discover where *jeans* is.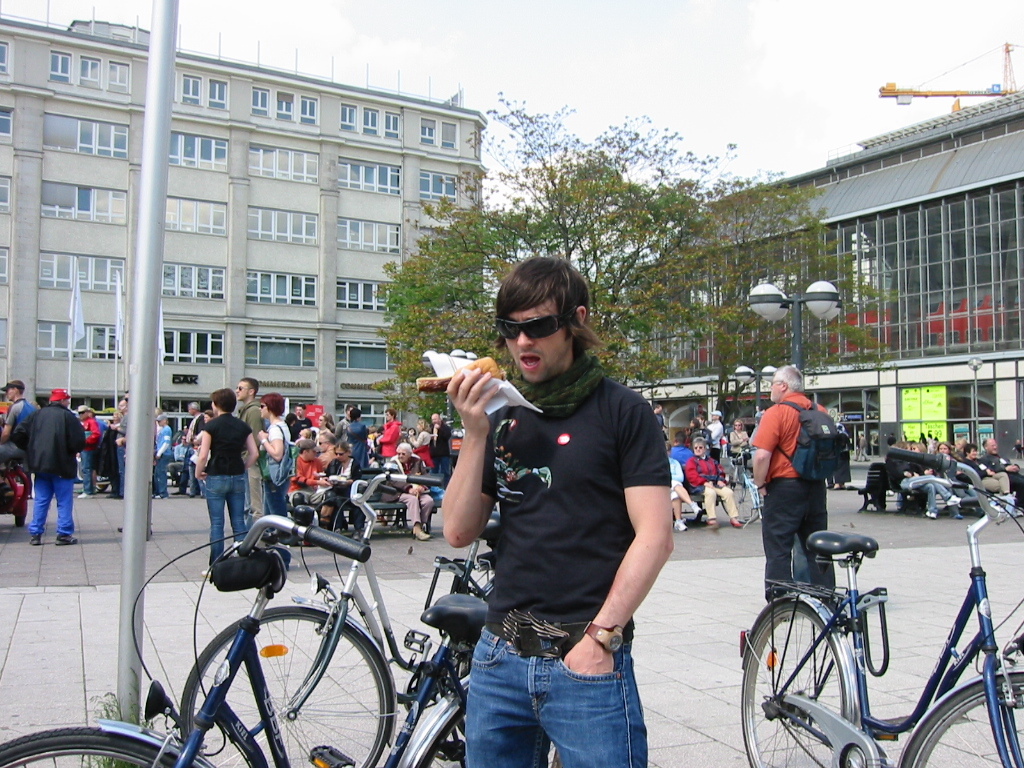
Discovered at (153,458,168,496).
